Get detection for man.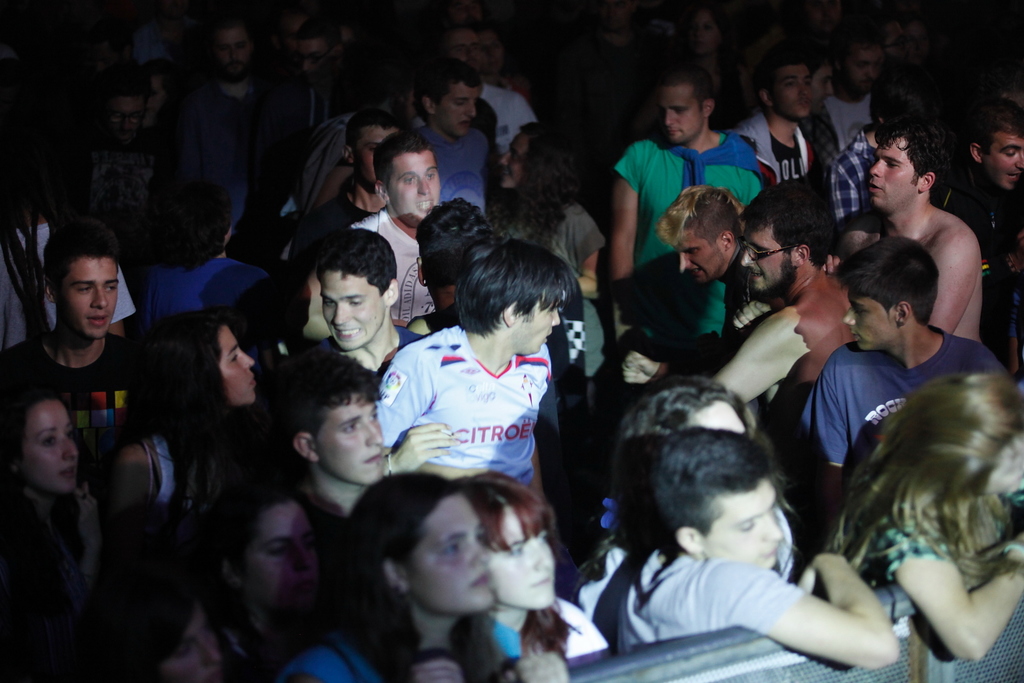
Detection: <box>624,183,782,388</box>.
